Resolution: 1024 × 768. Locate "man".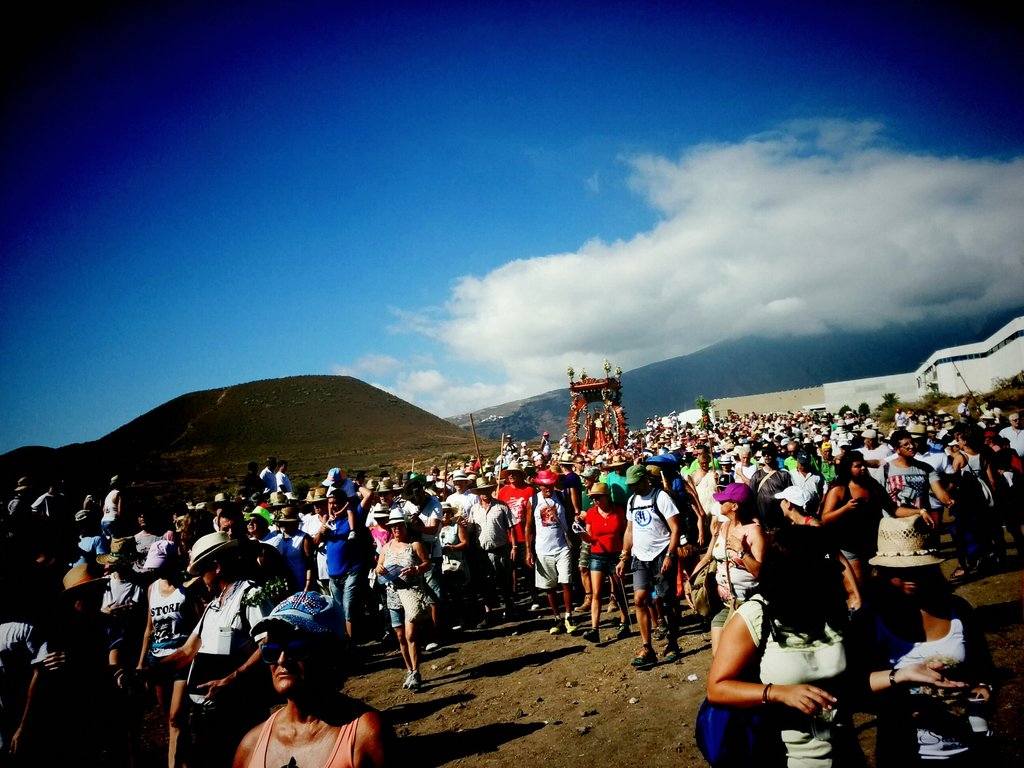
Rect(700, 547, 846, 756).
